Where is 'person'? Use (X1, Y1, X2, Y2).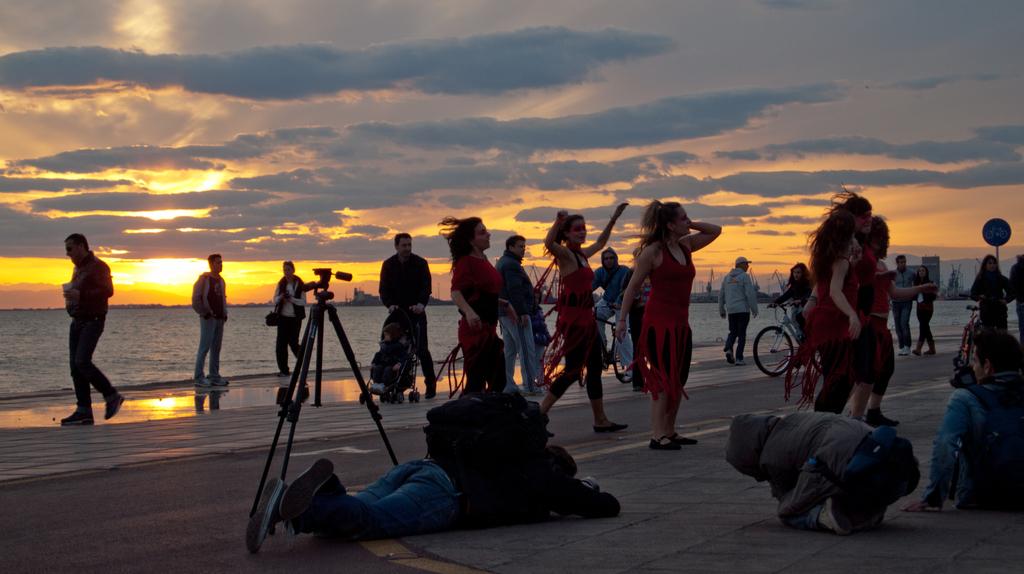
(248, 385, 620, 556).
